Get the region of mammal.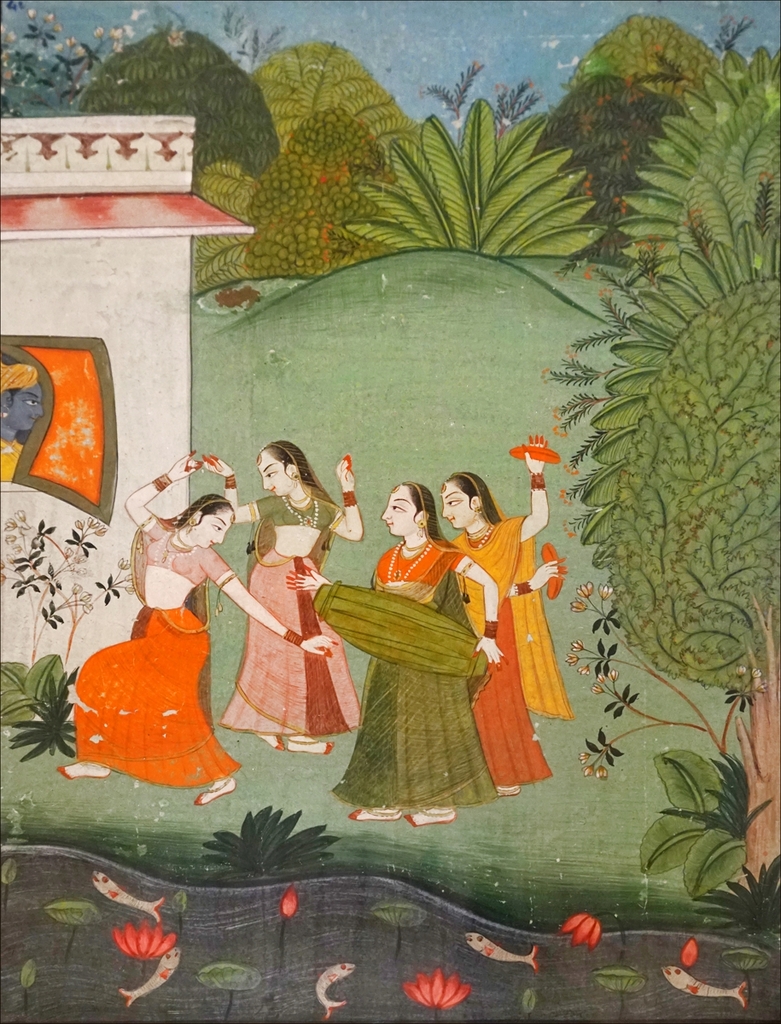
[left=60, top=445, right=335, bottom=800].
